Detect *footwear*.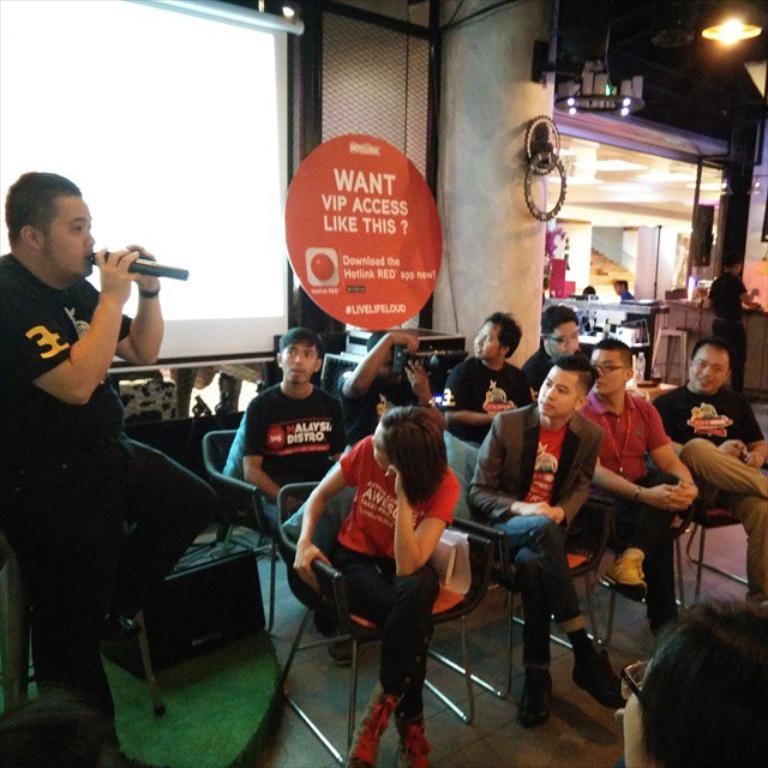
Detected at <box>325,617,356,664</box>.
